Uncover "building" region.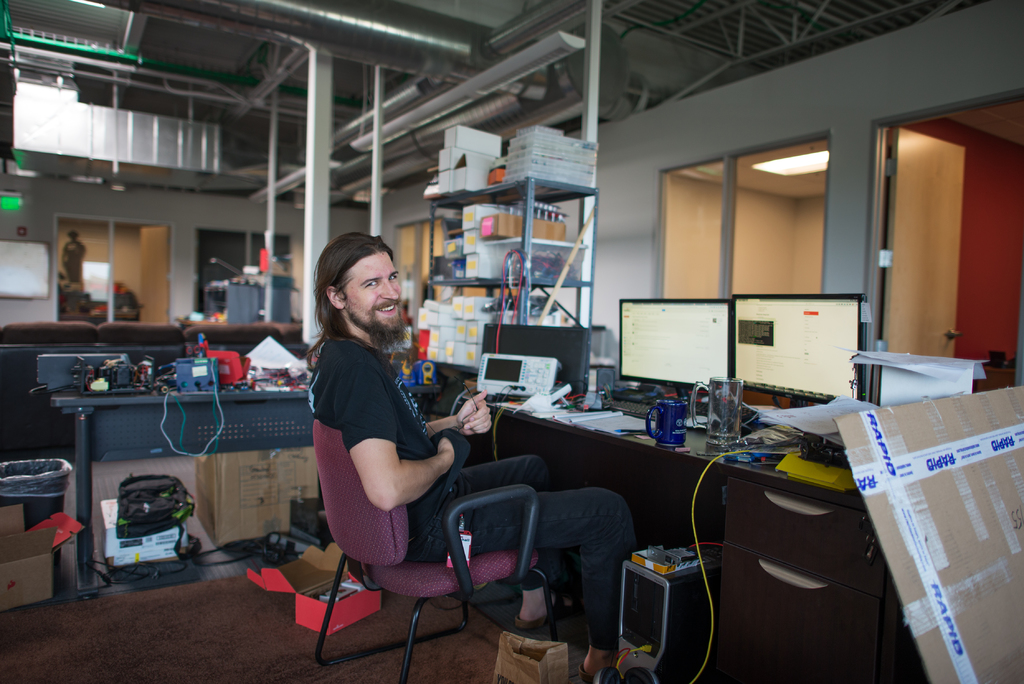
Uncovered: detection(0, 0, 1023, 683).
